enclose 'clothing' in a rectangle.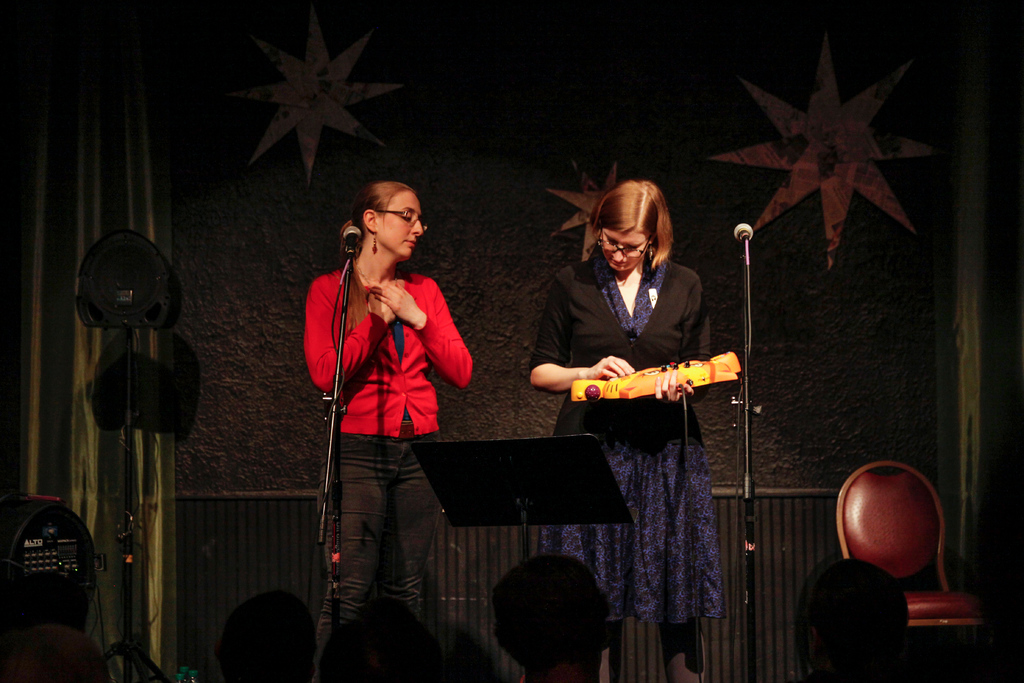
locate(524, 243, 731, 634).
